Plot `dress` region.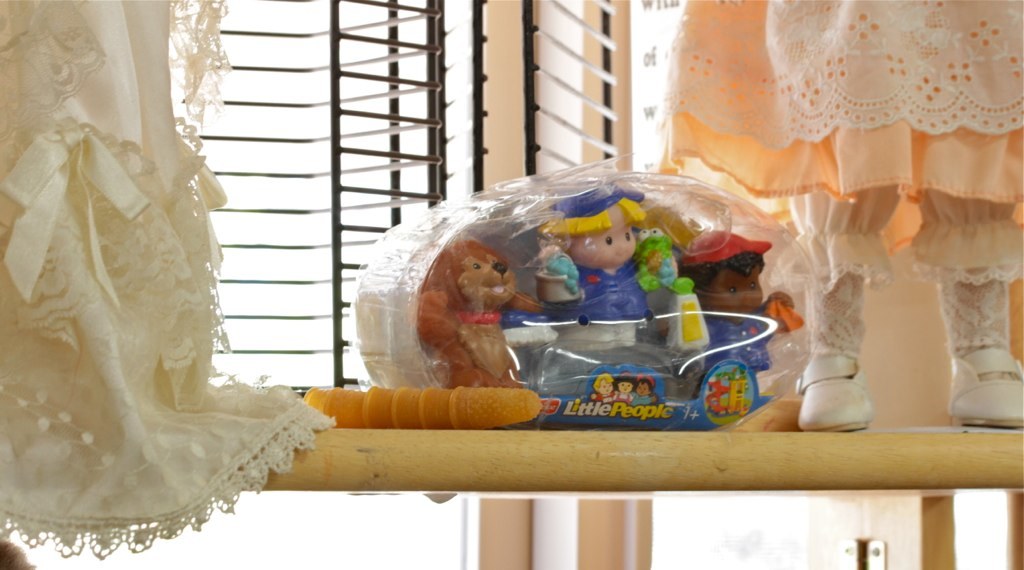
Plotted at {"left": 634, "top": 0, "right": 1023, "bottom": 426}.
